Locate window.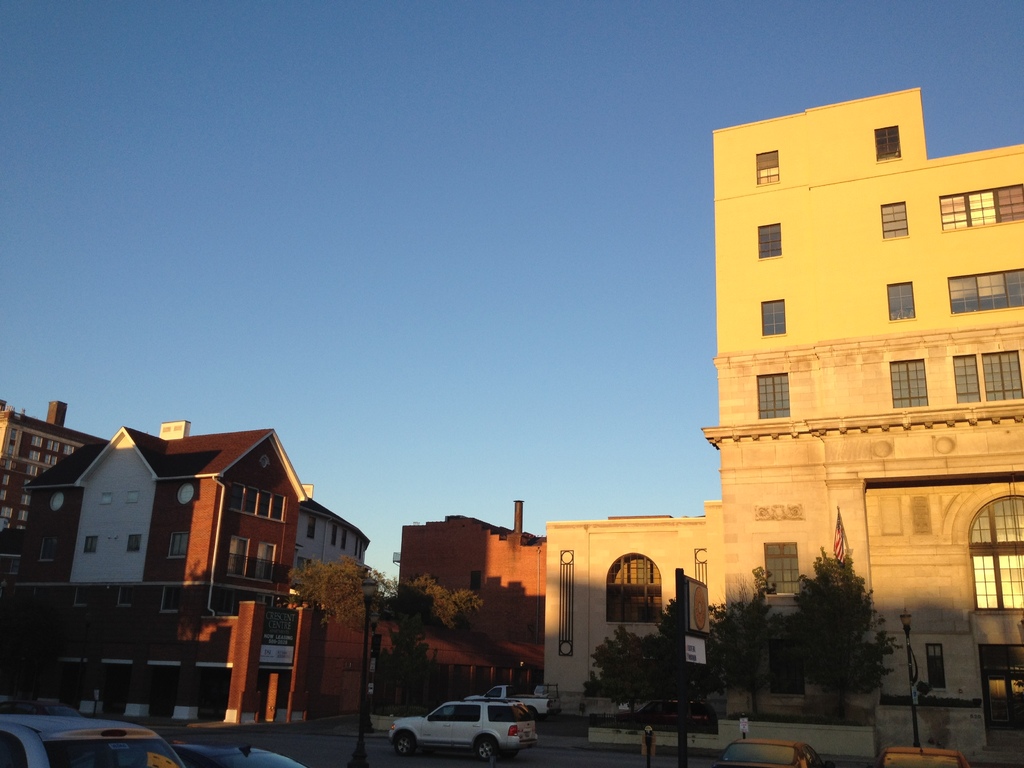
Bounding box: bbox=[308, 516, 316, 540].
